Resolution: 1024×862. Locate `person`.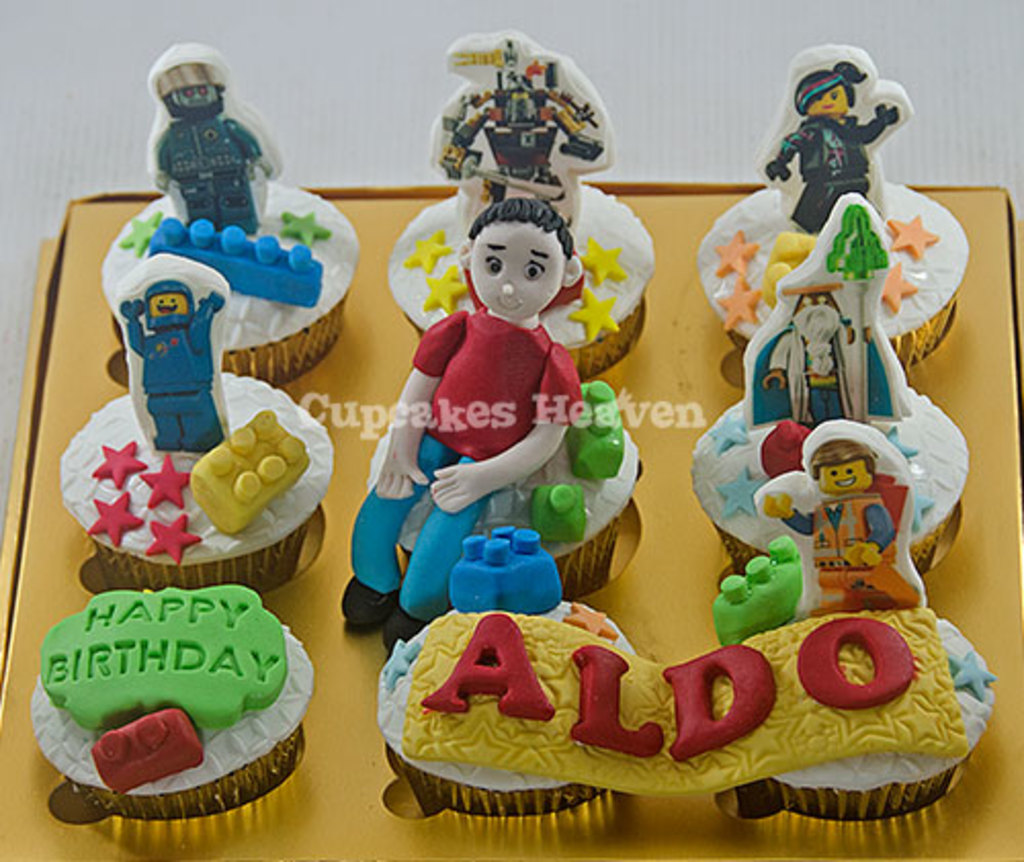
[left=338, top=195, right=582, bottom=647].
